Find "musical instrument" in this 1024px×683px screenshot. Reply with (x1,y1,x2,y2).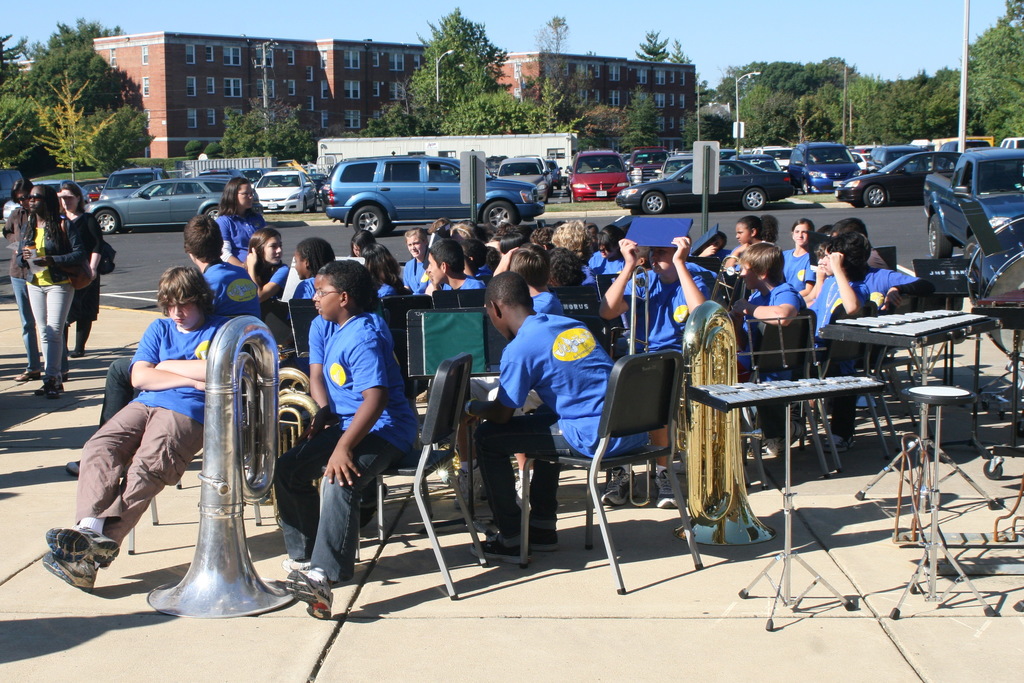
(965,213,1023,360).
